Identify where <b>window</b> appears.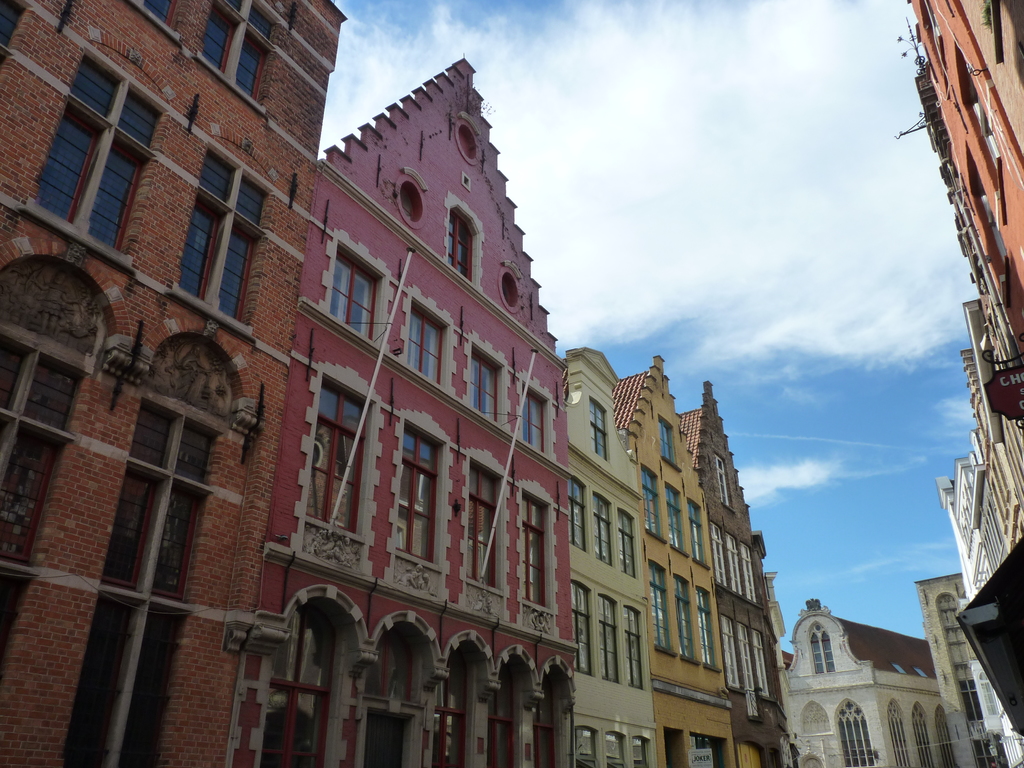
Appears at box=[646, 561, 677, 657].
